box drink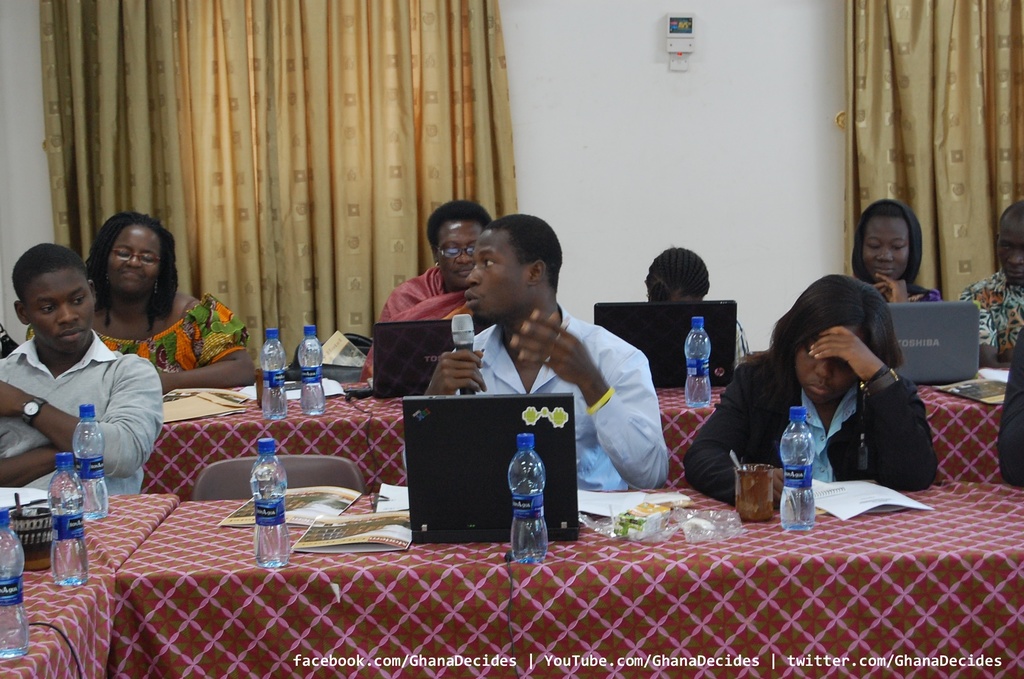
crop(506, 432, 556, 563)
